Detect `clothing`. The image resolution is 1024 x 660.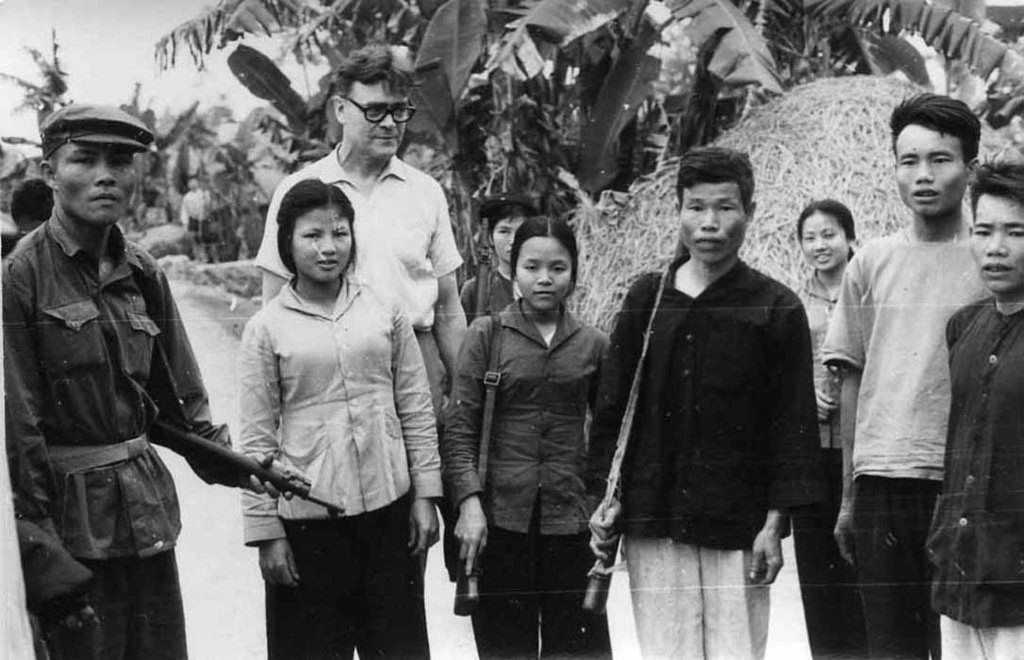
440:282:610:653.
